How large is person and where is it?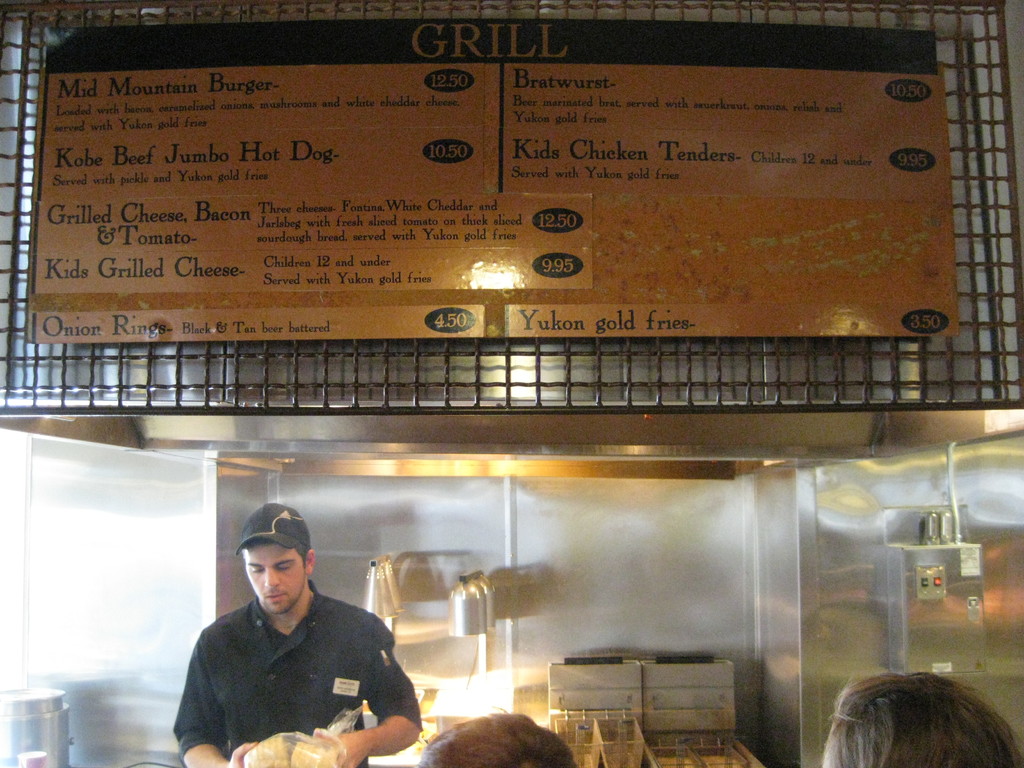
Bounding box: [left=173, top=502, right=424, bottom=767].
